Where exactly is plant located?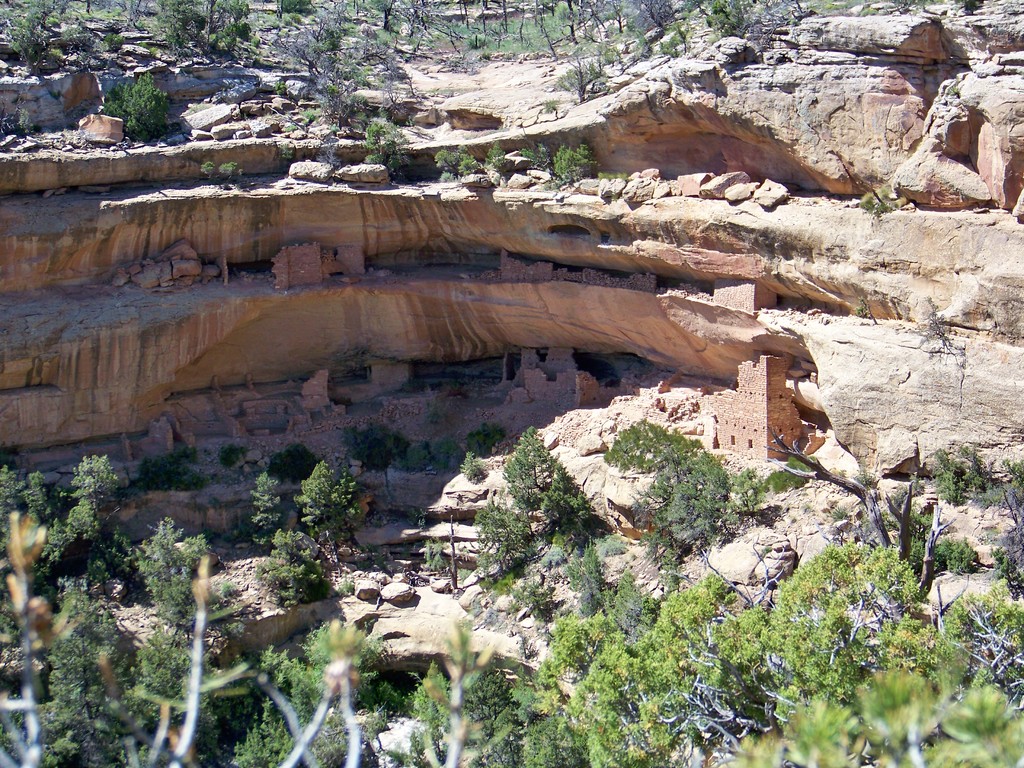
Its bounding box is bbox(460, 426, 511, 463).
